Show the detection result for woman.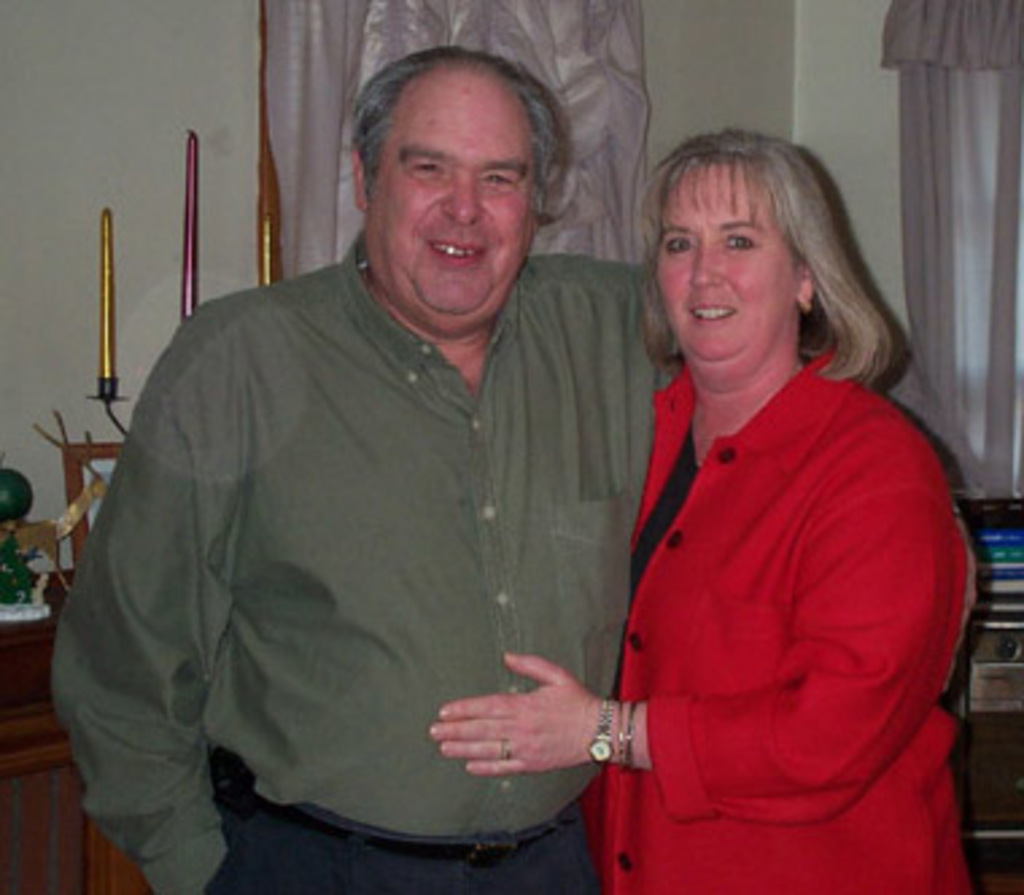
Rect(428, 127, 975, 892).
